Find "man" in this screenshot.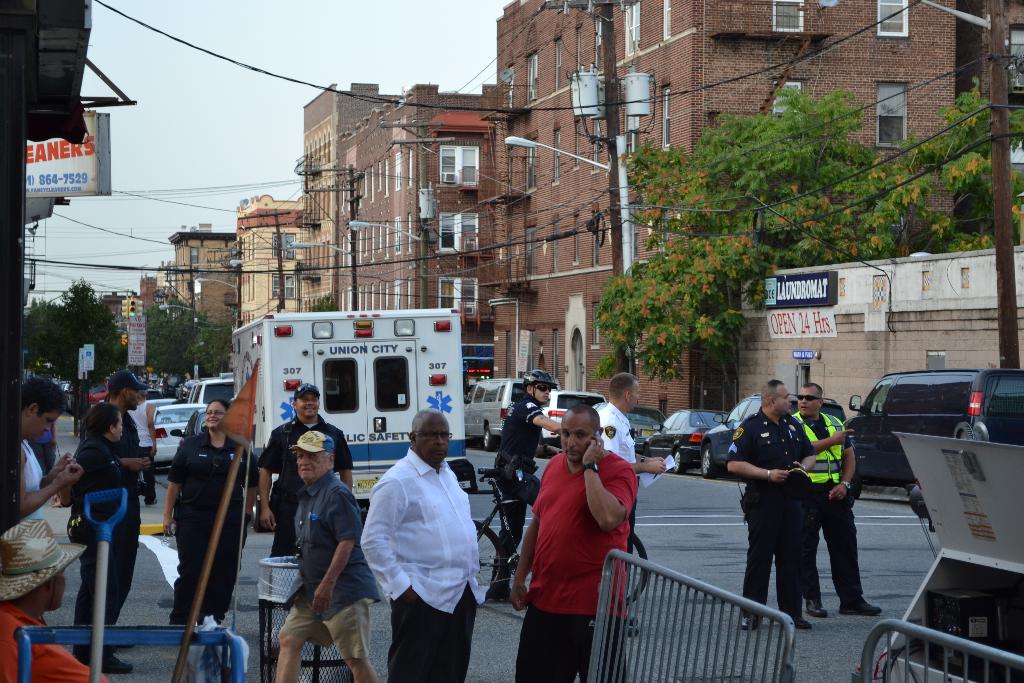
The bounding box for "man" is {"x1": 719, "y1": 379, "x2": 820, "y2": 630}.
